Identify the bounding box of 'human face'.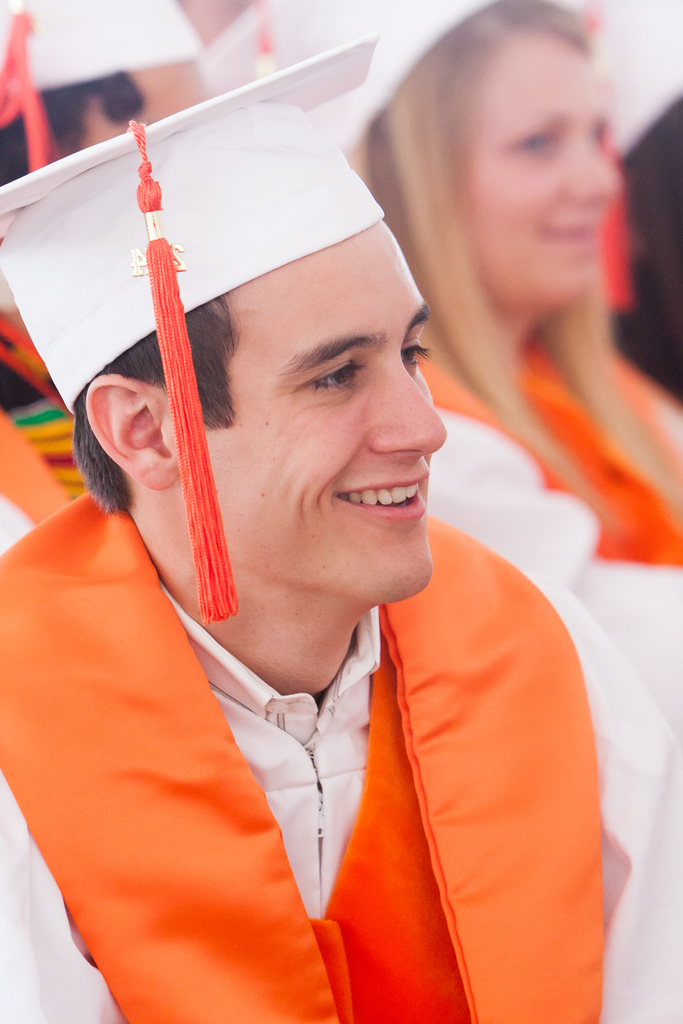
BBox(151, 220, 450, 608).
